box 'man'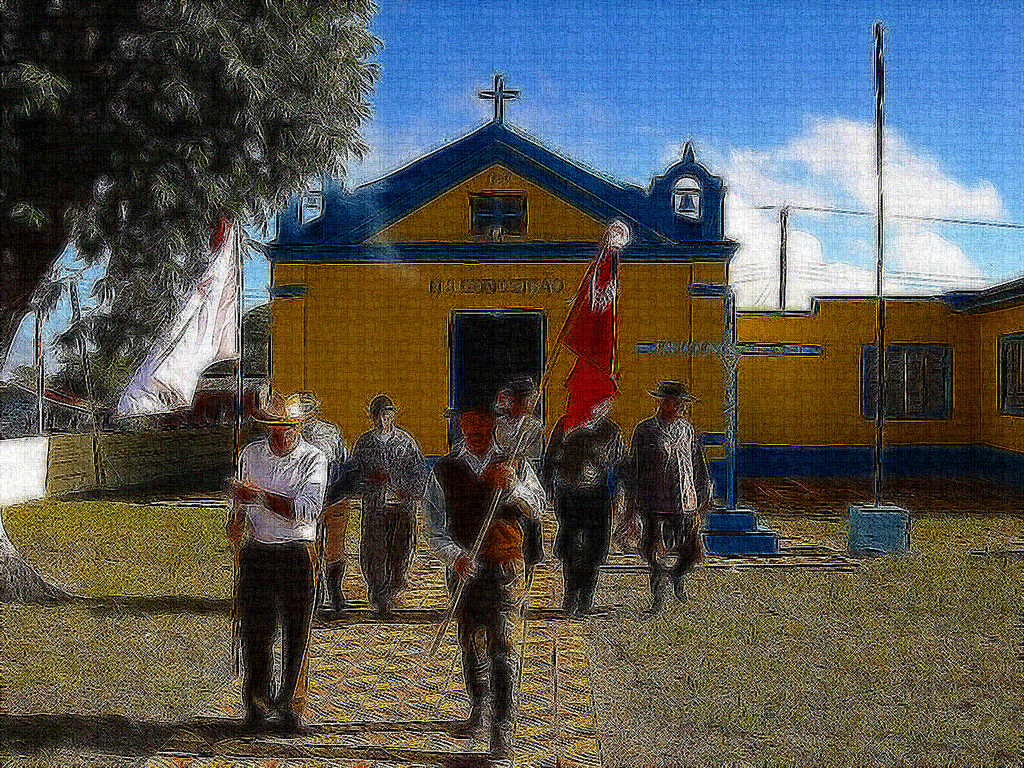
x1=550 y1=406 x2=638 y2=611
